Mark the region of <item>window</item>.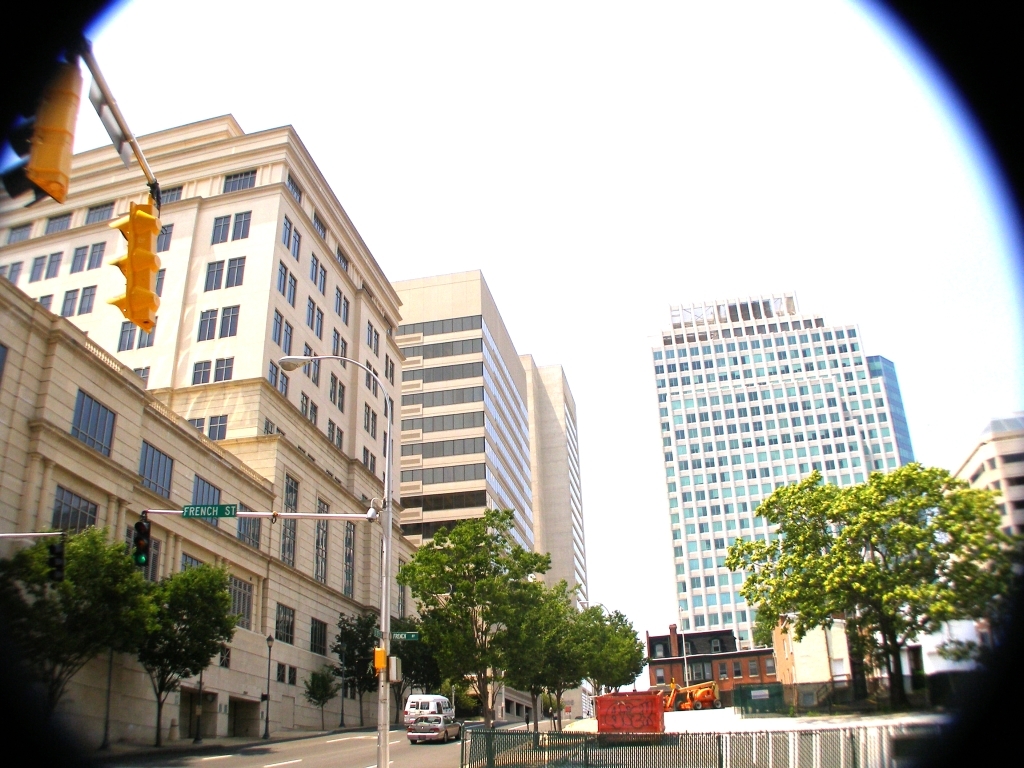
Region: region(78, 199, 110, 223).
